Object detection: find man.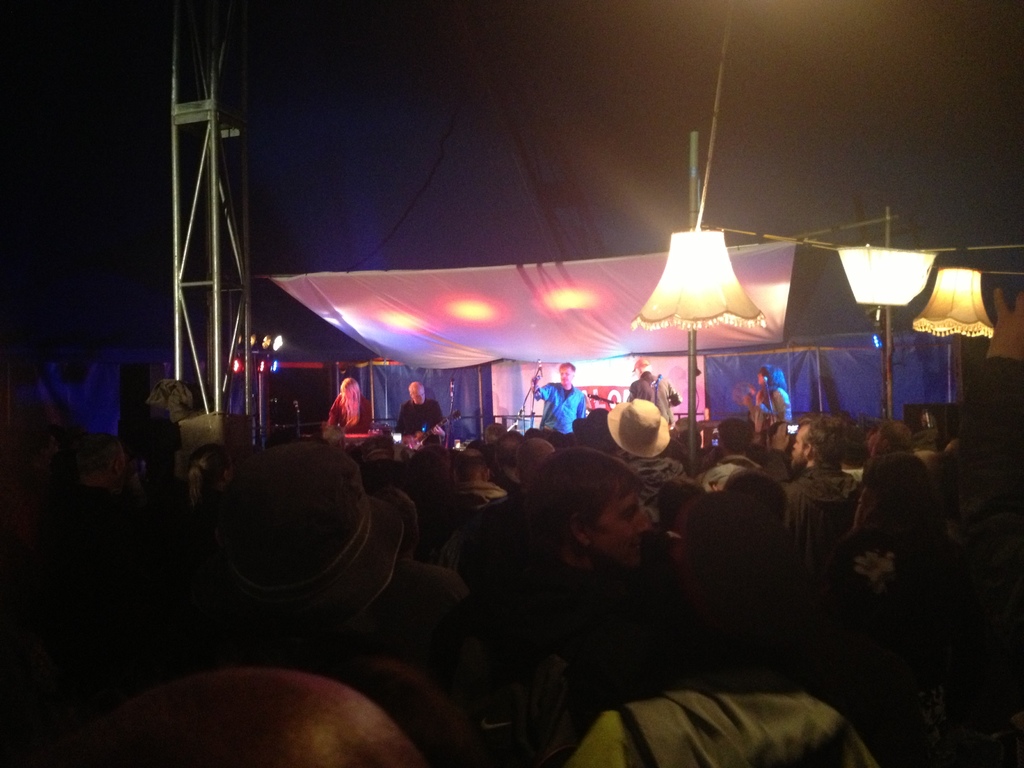
region(397, 382, 448, 451).
